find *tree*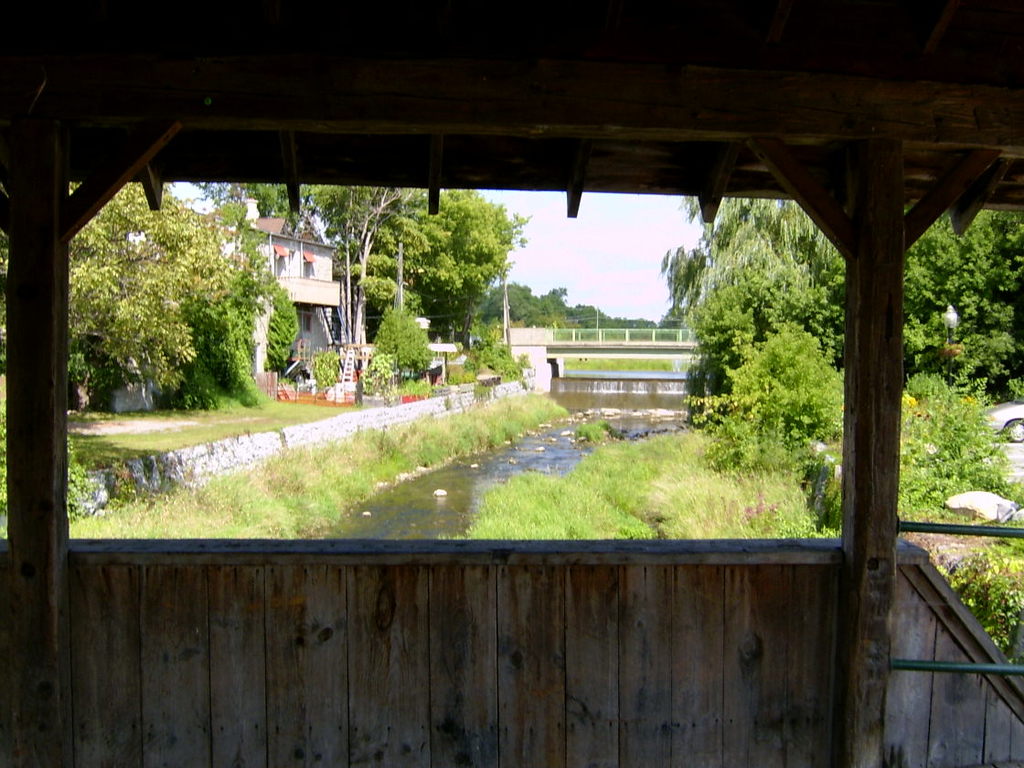
<box>904,215,1023,662</box>
